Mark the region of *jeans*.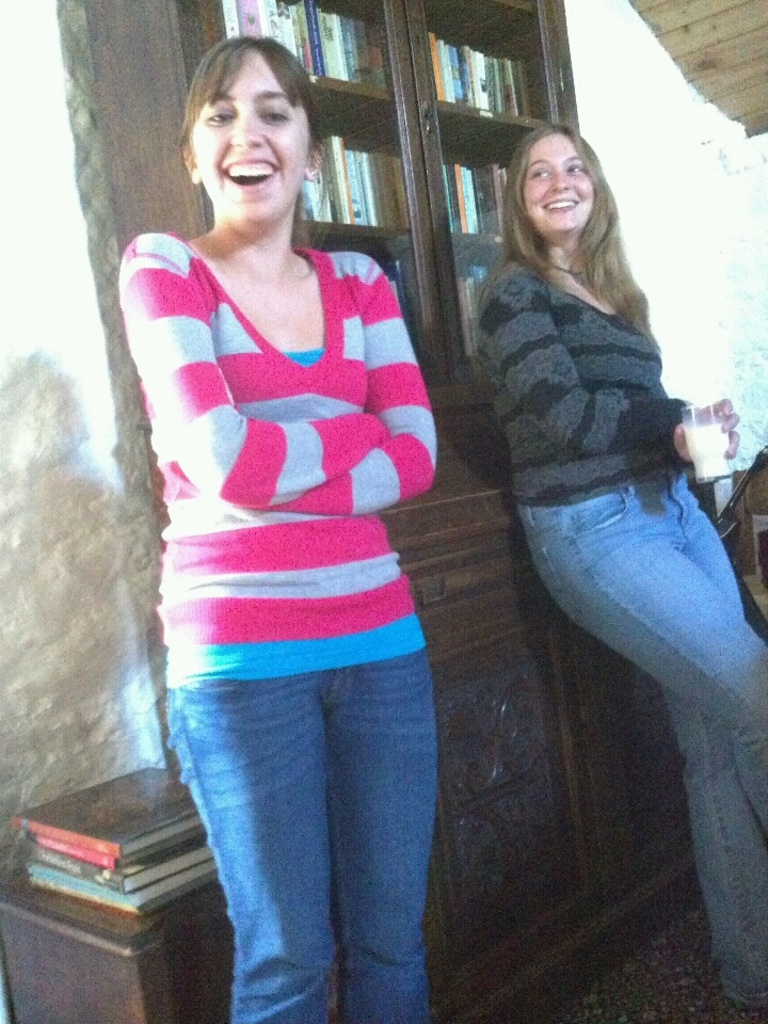
Region: crop(148, 604, 464, 1014).
